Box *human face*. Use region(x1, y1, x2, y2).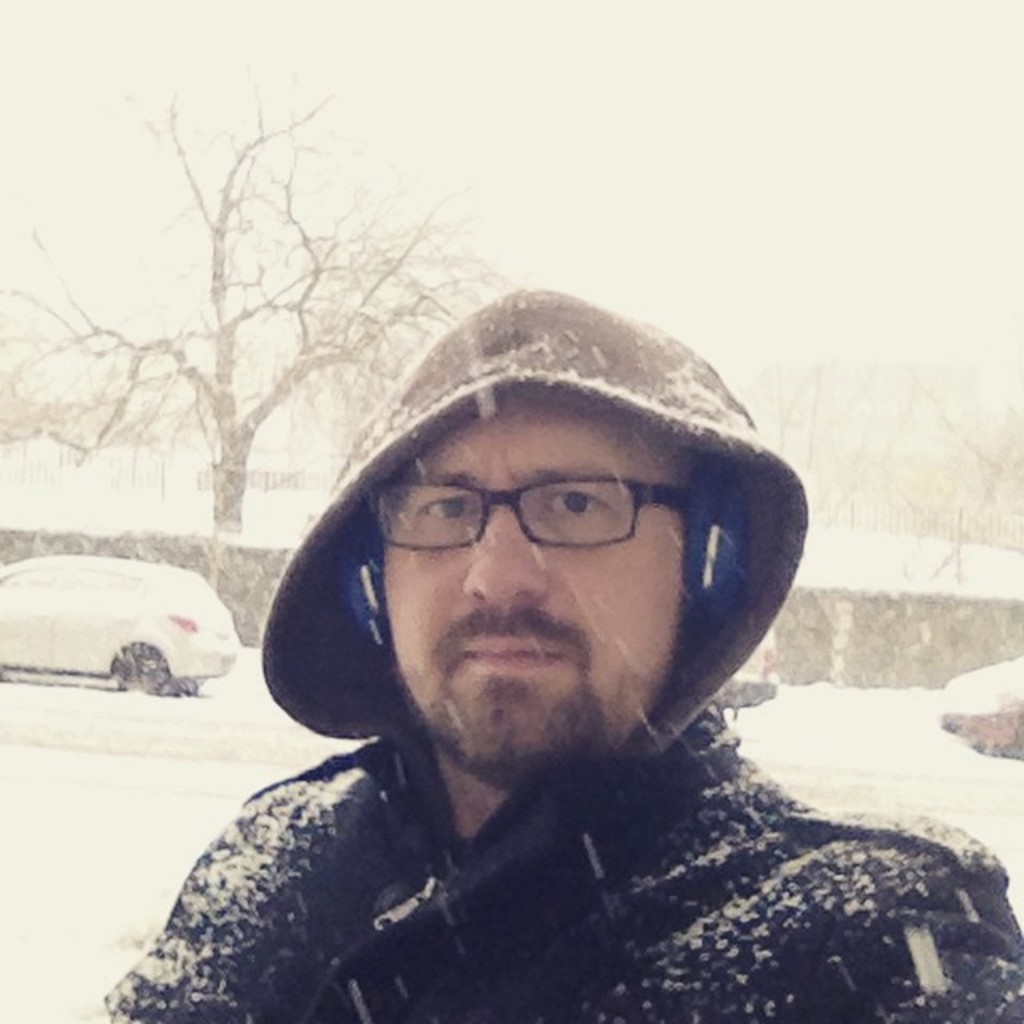
region(379, 398, 694, 768).
